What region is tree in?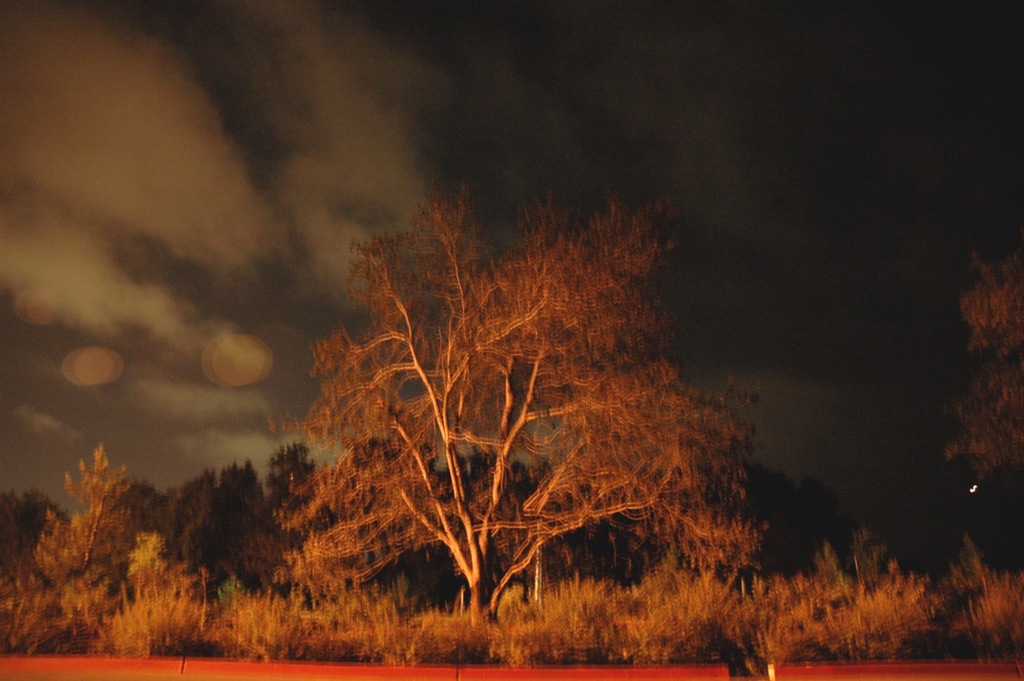
bbox=(39, 443, 141, 631).
